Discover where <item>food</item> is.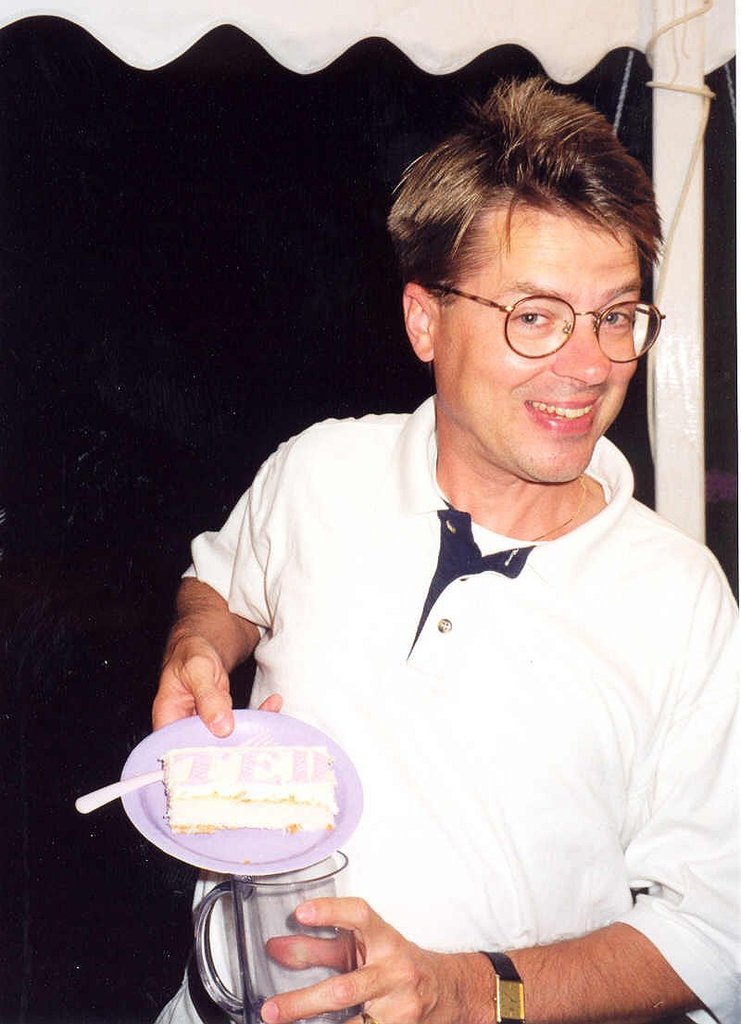
Discovered at select_region(122, 729, 348, 861).
